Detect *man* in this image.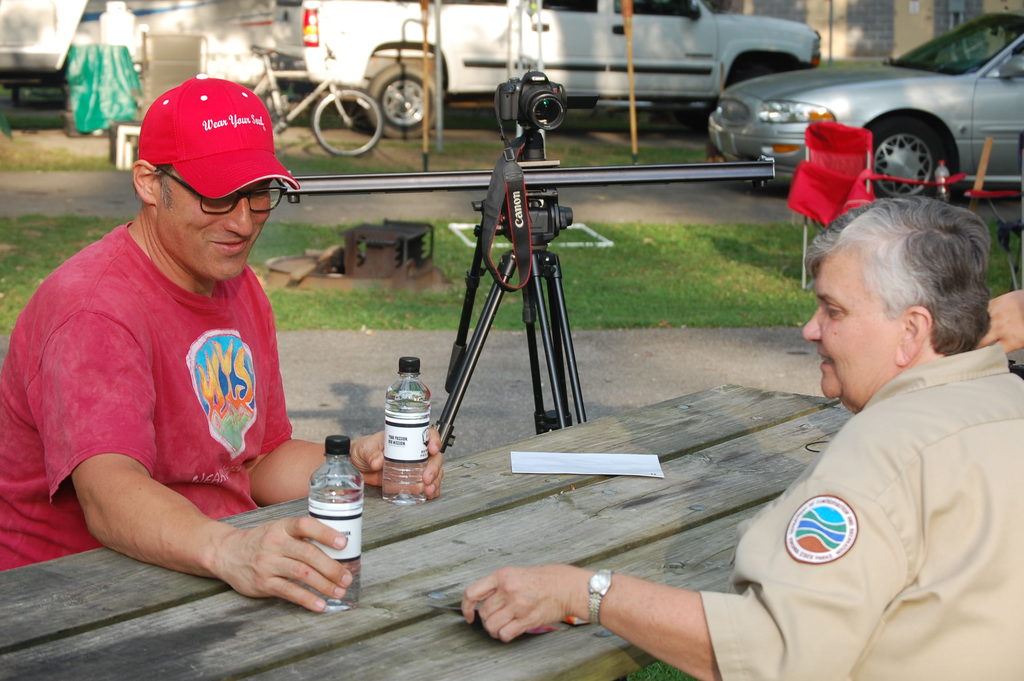
Detection: pyautogui.locateOnScreen(0, 74, 449, 618).
